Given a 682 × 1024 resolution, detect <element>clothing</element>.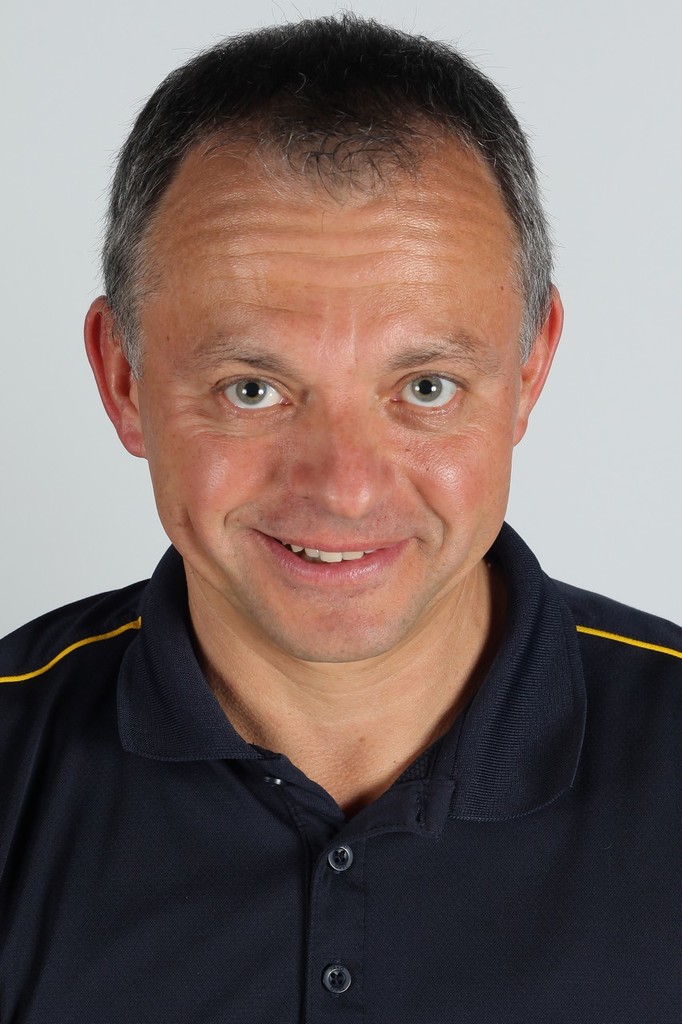
x1=0 y1=538 x2=681 y2=1023.
